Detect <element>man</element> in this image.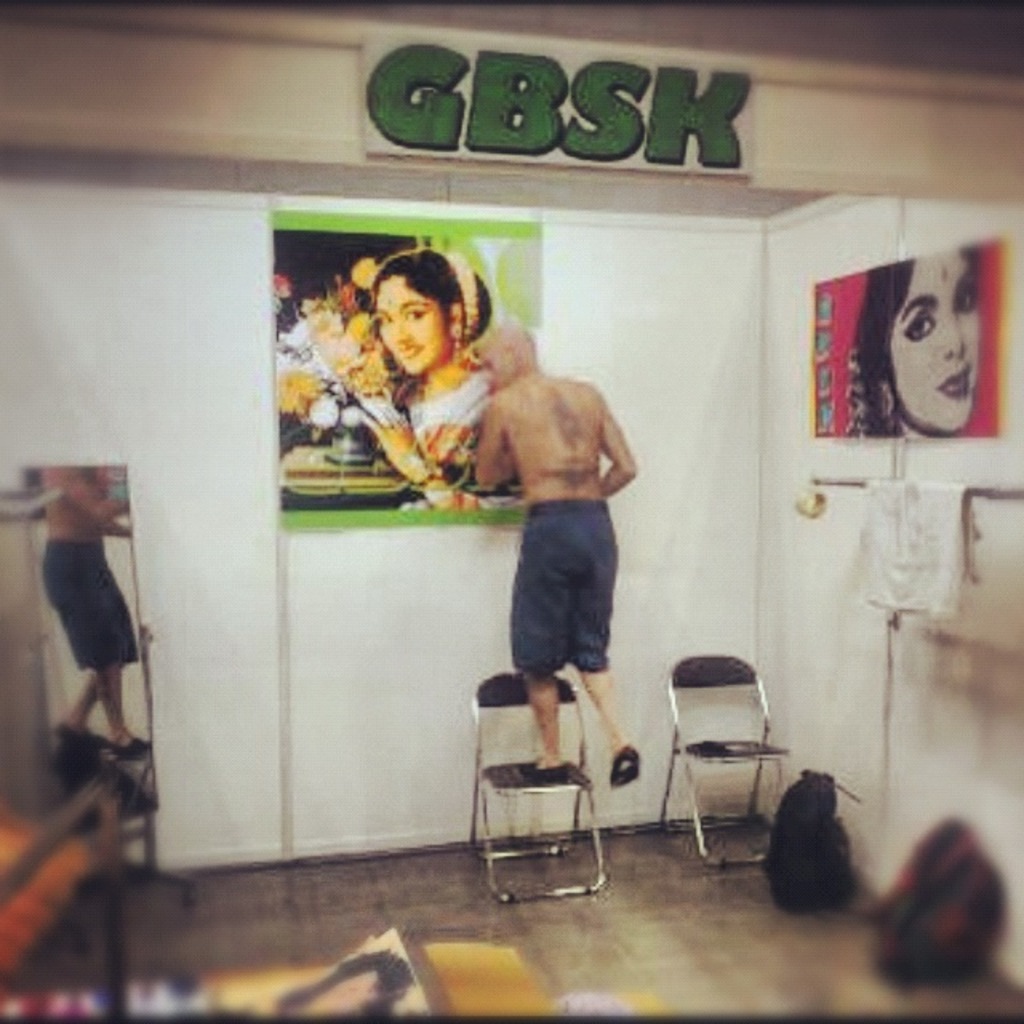
Detection: (42,461,149,757).
